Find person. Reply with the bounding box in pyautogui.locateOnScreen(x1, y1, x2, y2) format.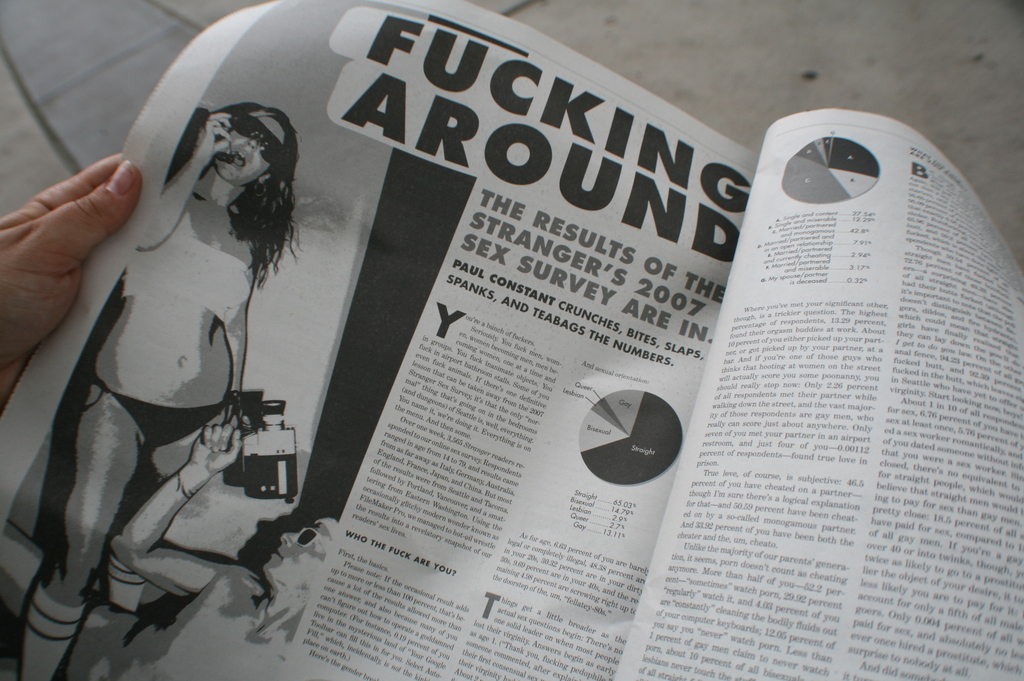
pyautogui.locateOnScreen(0, 141, 147, 428).
